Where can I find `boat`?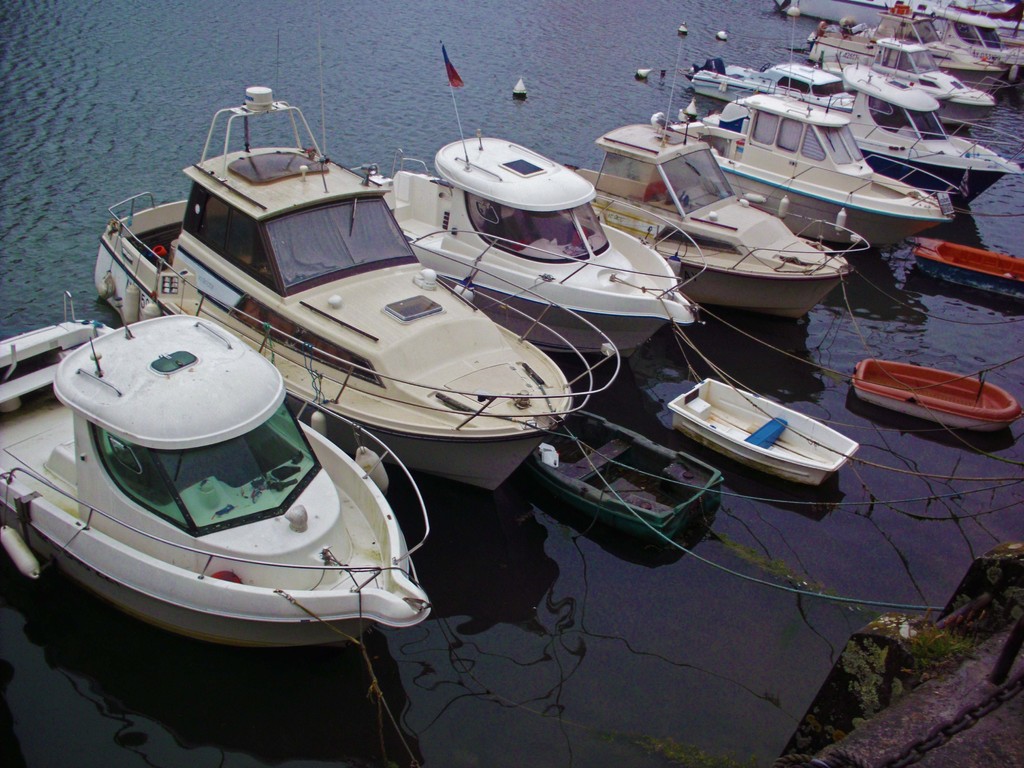
You can find it at detection(659, 372, 860, 488).
